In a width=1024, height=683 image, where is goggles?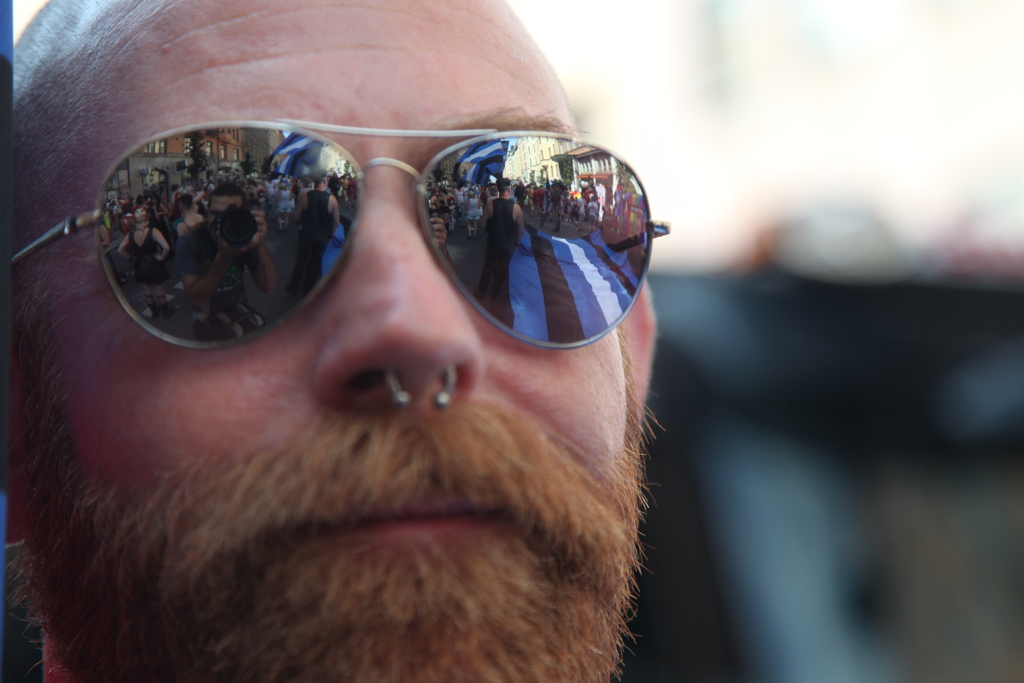
region(54, 111, 662, 380).
